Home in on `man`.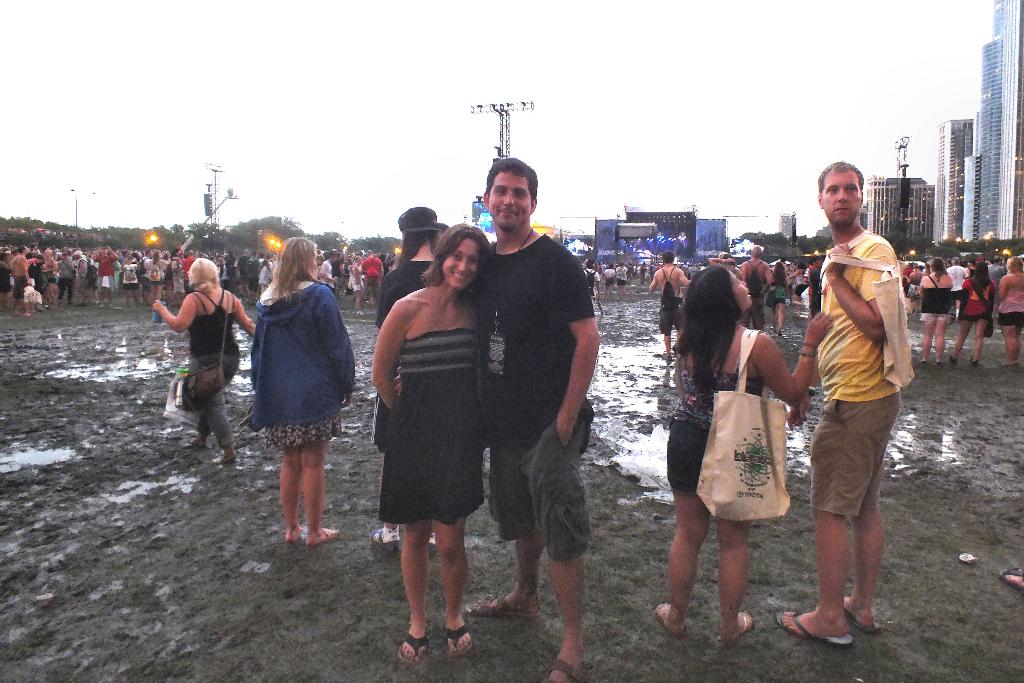
Homed in at 315 249 341 295.
